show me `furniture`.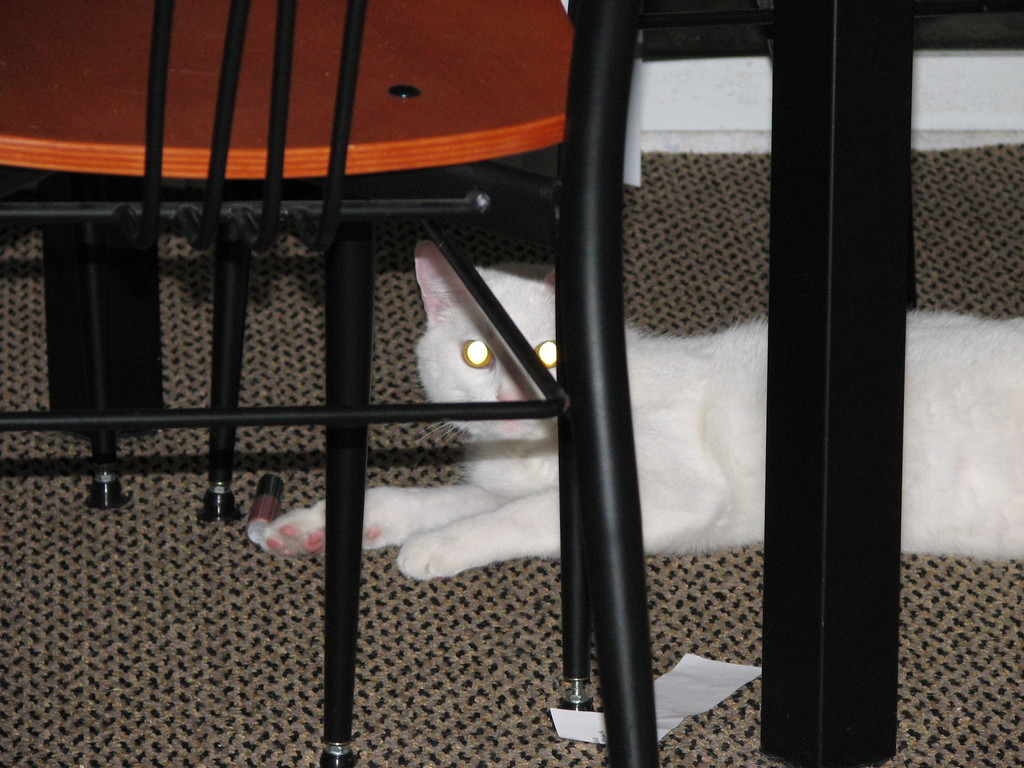
`furniture` is here: 640,0,1023,767.
